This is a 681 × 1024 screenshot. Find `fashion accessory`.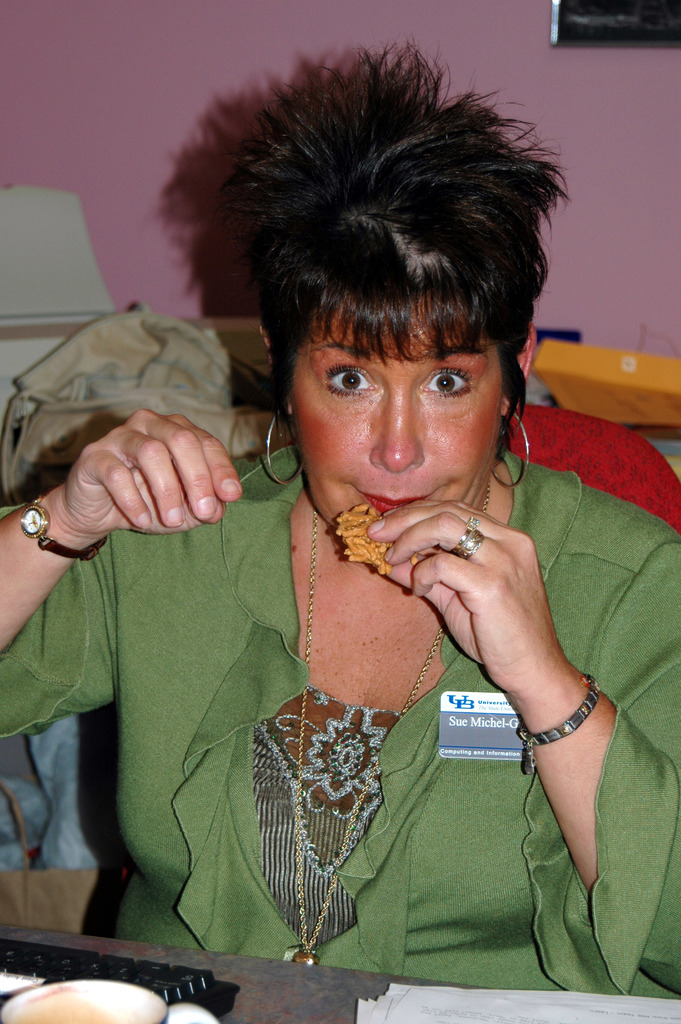
Bounding box: box(446, 525, 488, 560).
